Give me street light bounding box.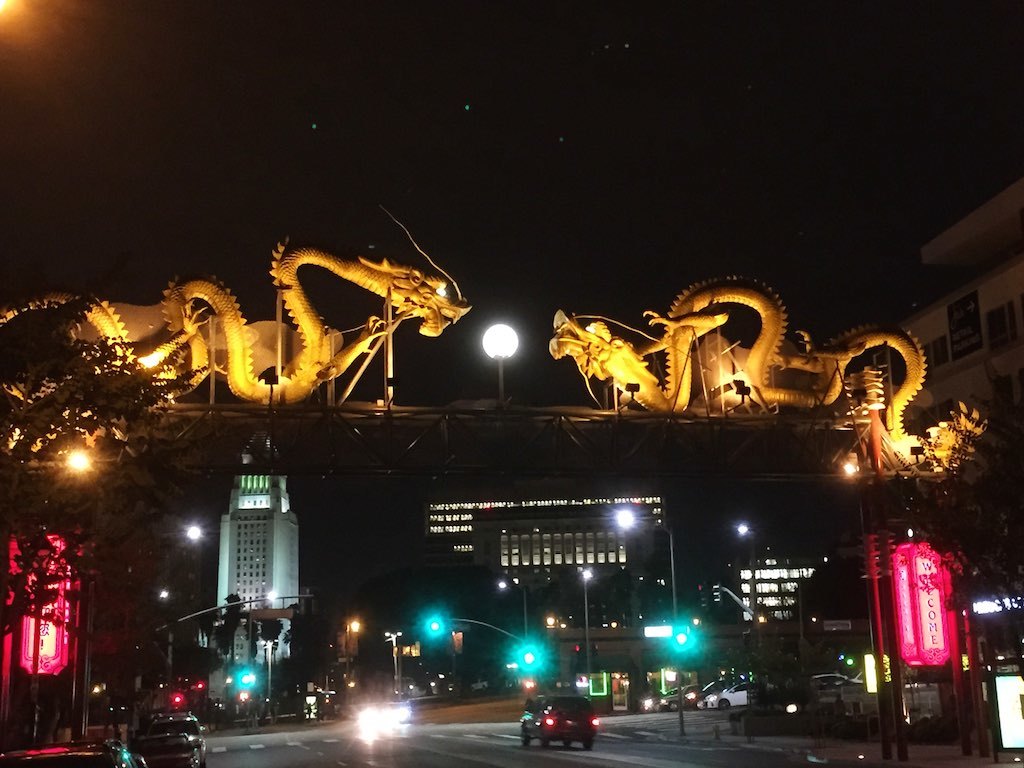
340,615,364,714.
